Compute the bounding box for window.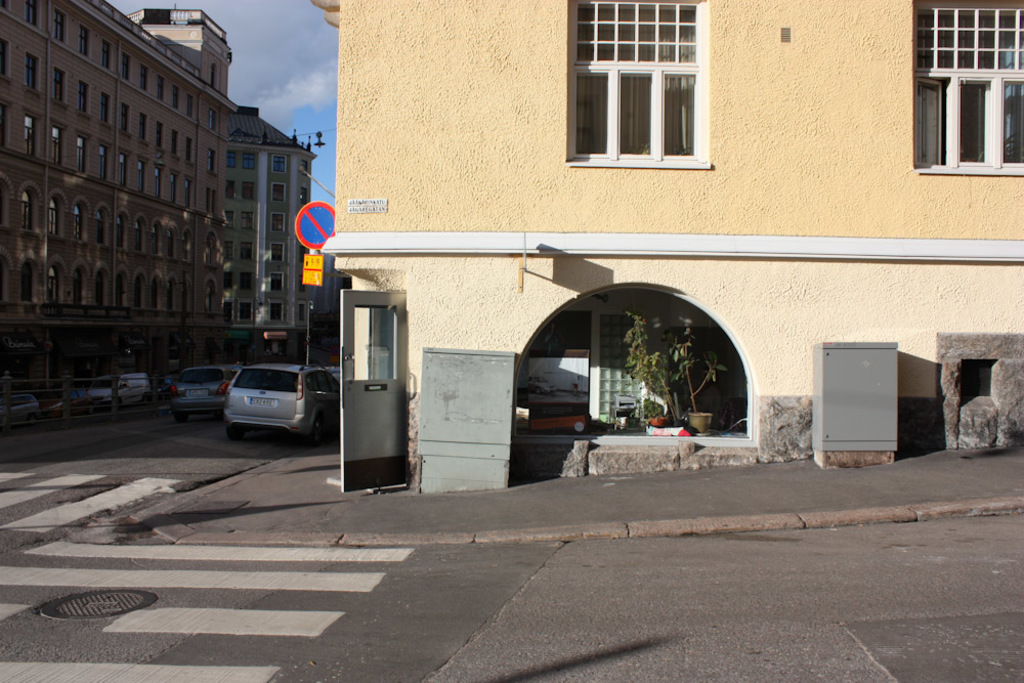
box=[182, 133, 196, 165].
